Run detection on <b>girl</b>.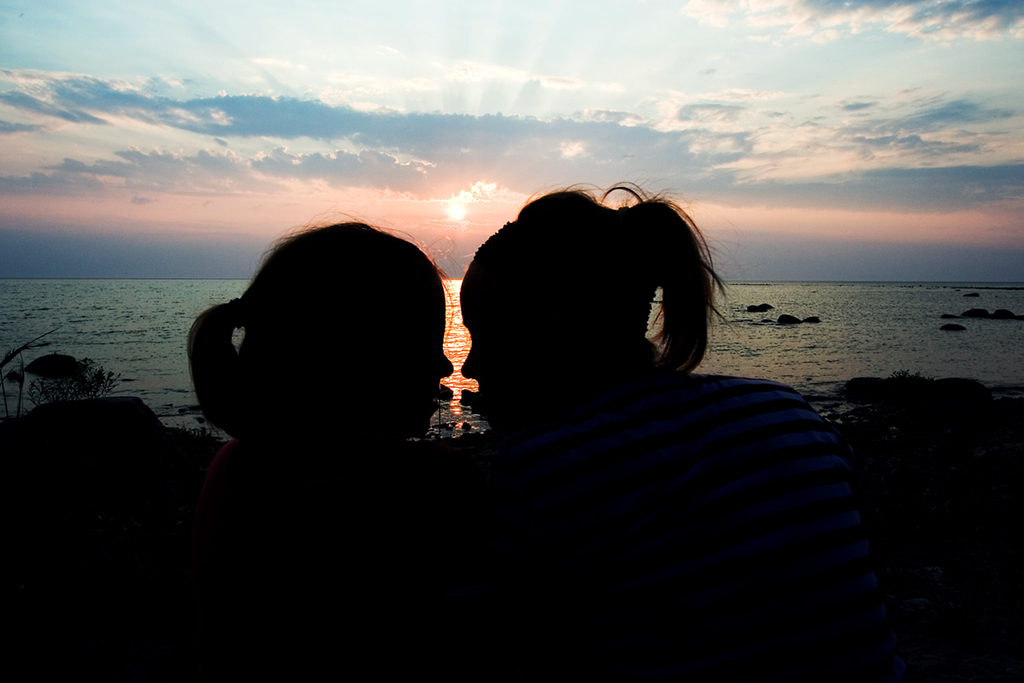
Result: <box>188,208,463,546</box>.
